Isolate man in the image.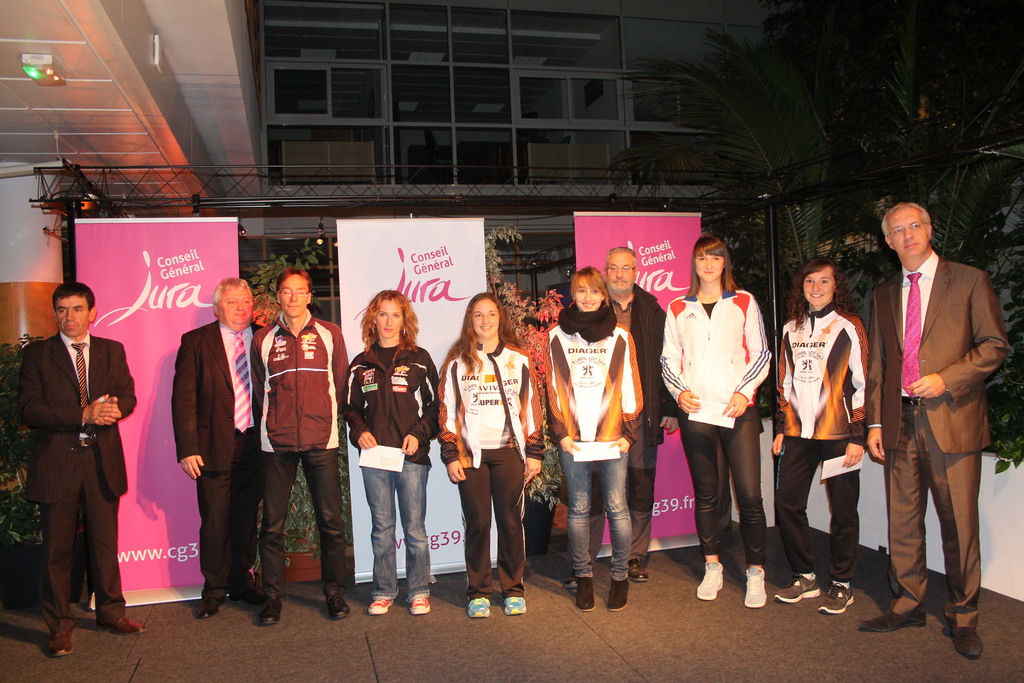
Isolated region: [x1=561, y1=242, x2=681, y2=588].
